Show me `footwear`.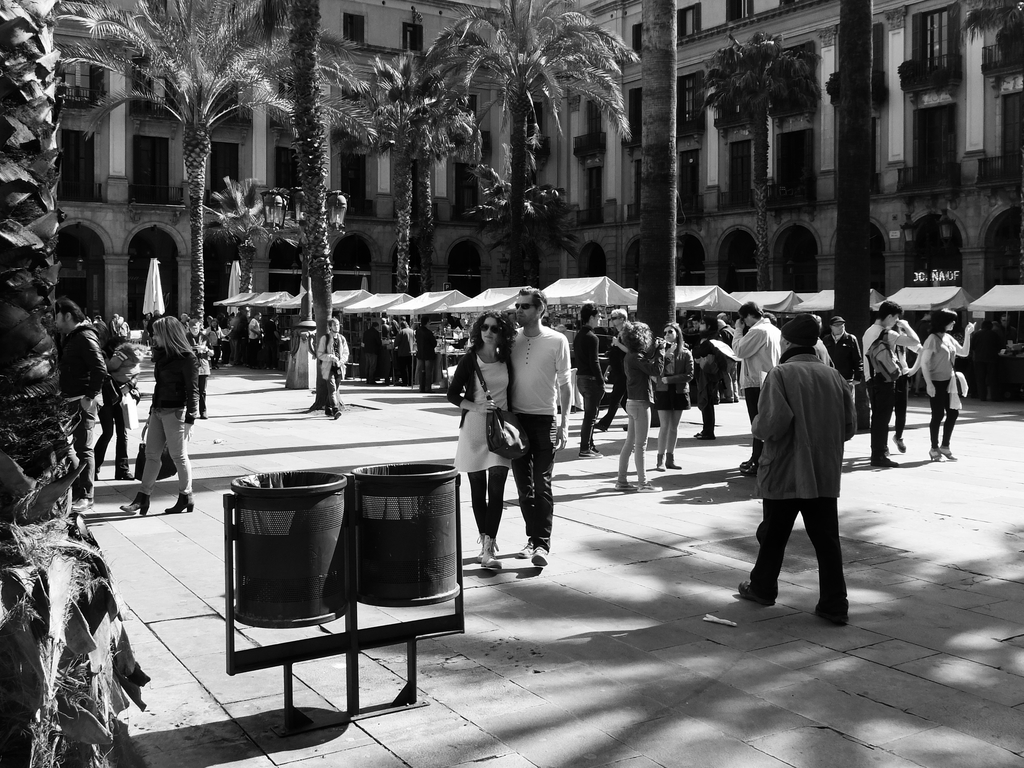
`footwear` is here: [667, 450, 682, 471].
